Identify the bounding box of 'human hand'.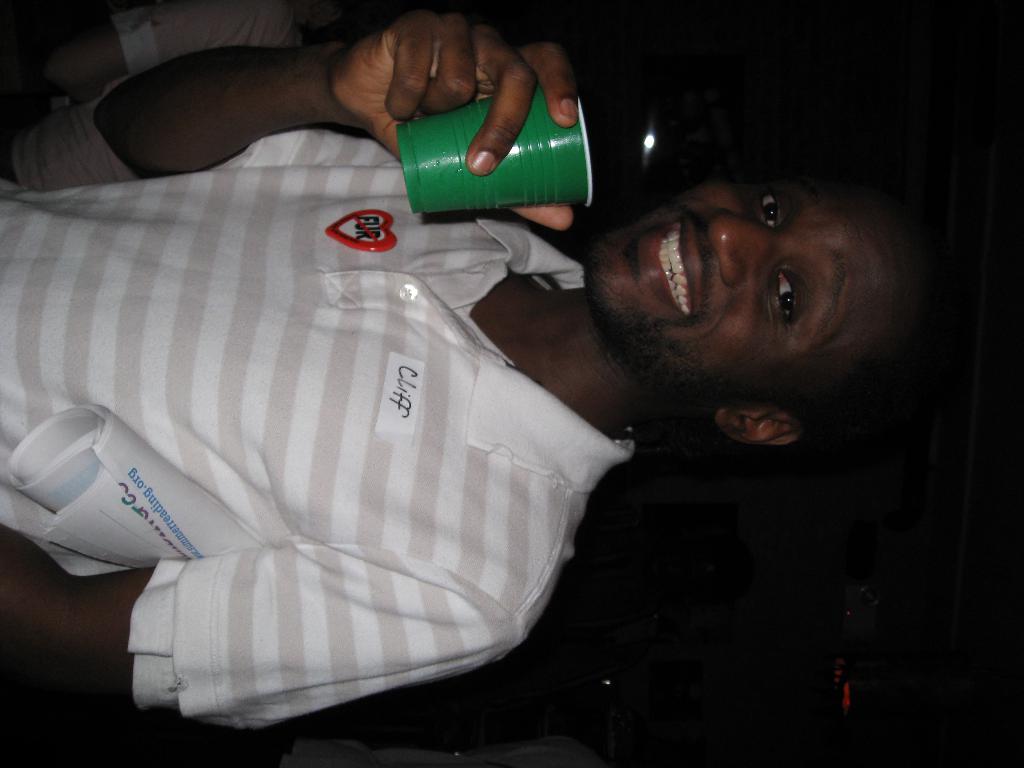
329:5:578:230.
